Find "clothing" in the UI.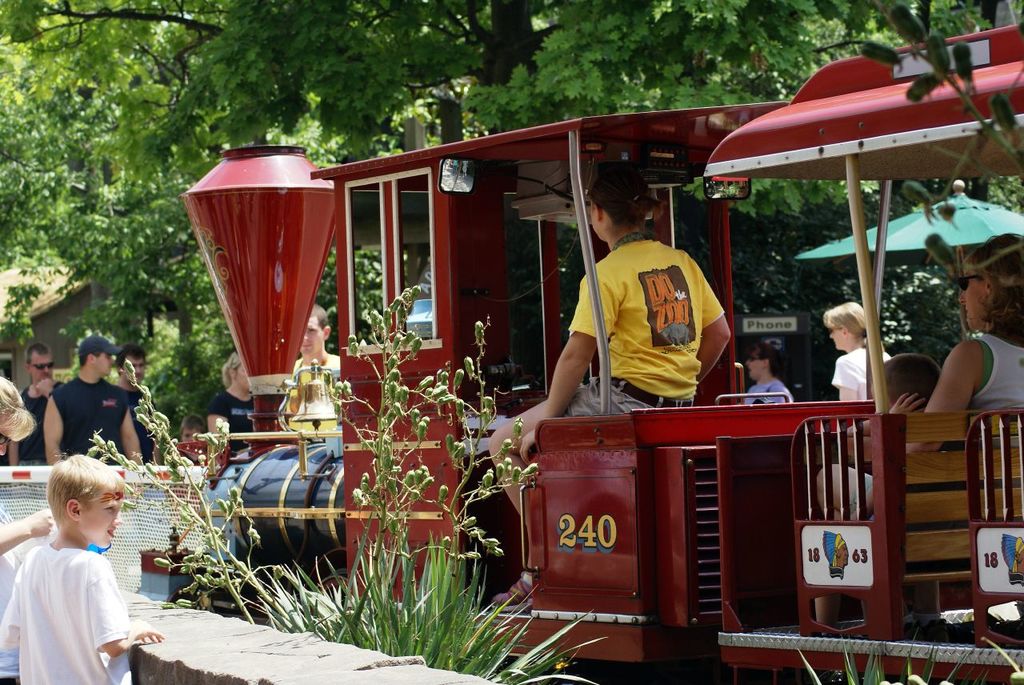
UI element at 207, 387, 254, 459.
